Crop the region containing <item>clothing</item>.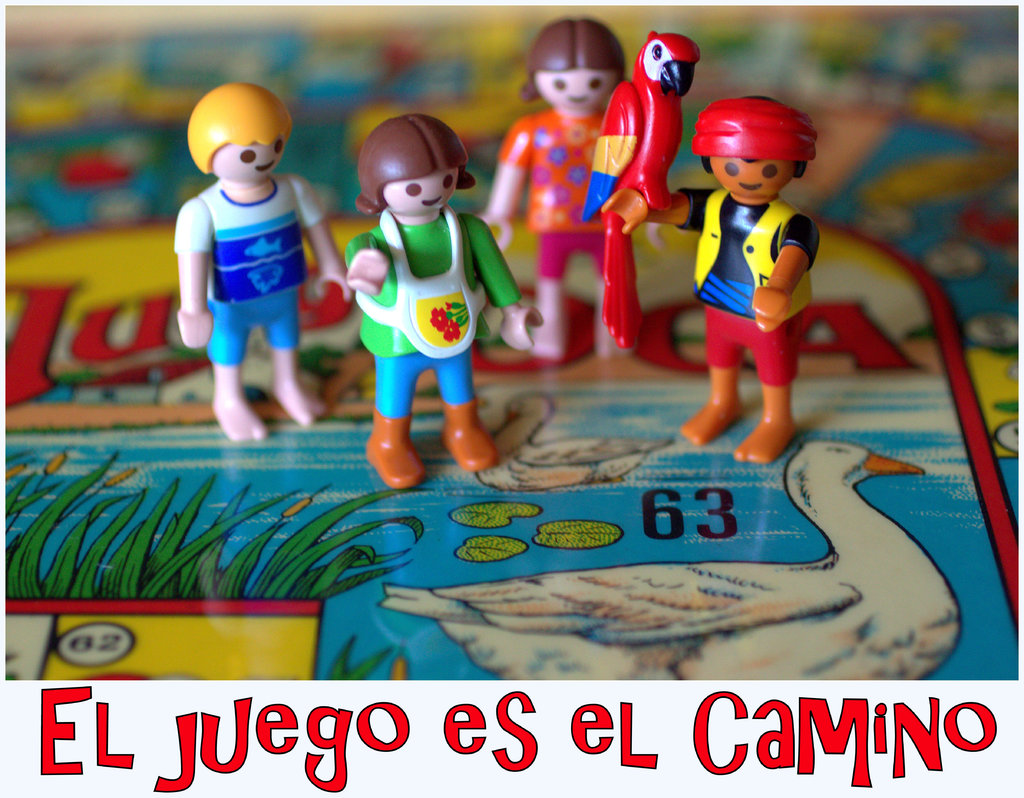
Crop region: crop(674, 111, 824, 427).
